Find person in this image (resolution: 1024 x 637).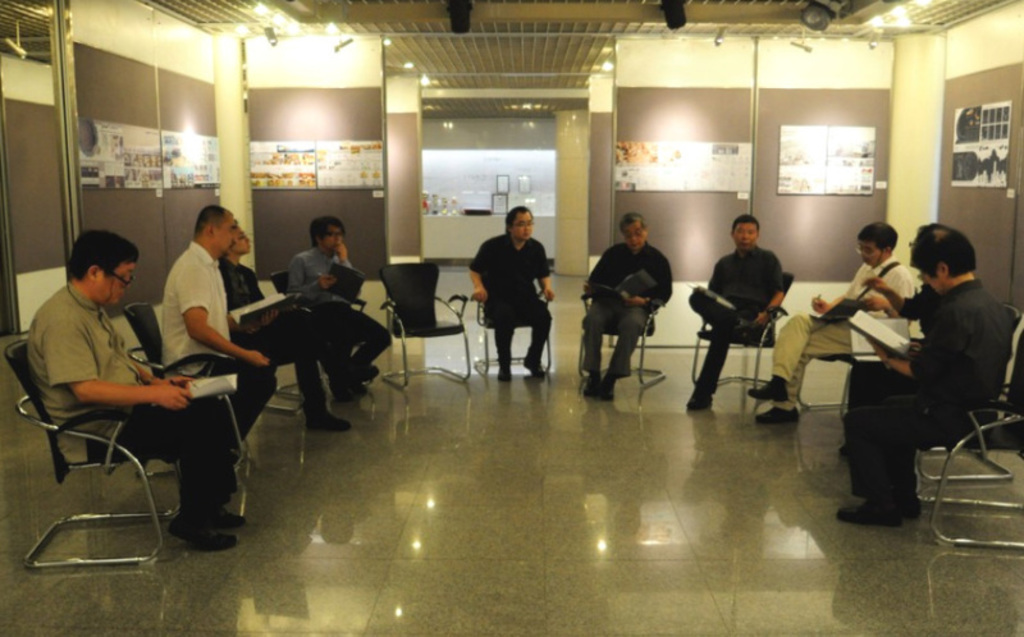
l=28, t=228, r=257, b=555.
